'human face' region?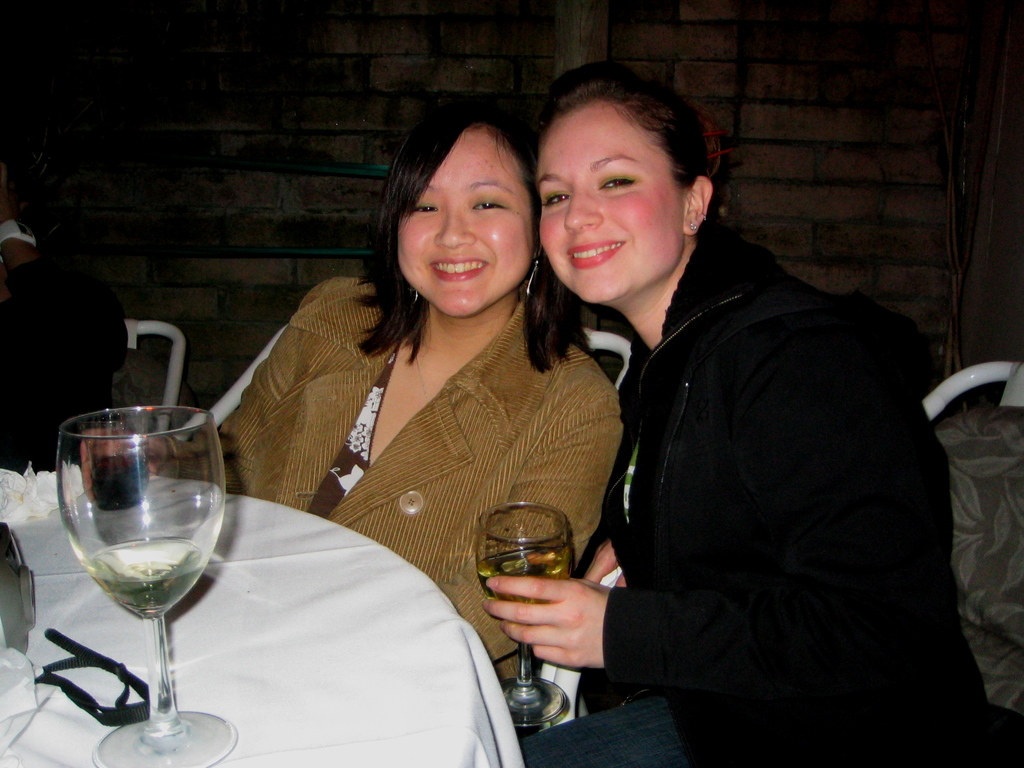
detection(532, 102, 678, 308)
